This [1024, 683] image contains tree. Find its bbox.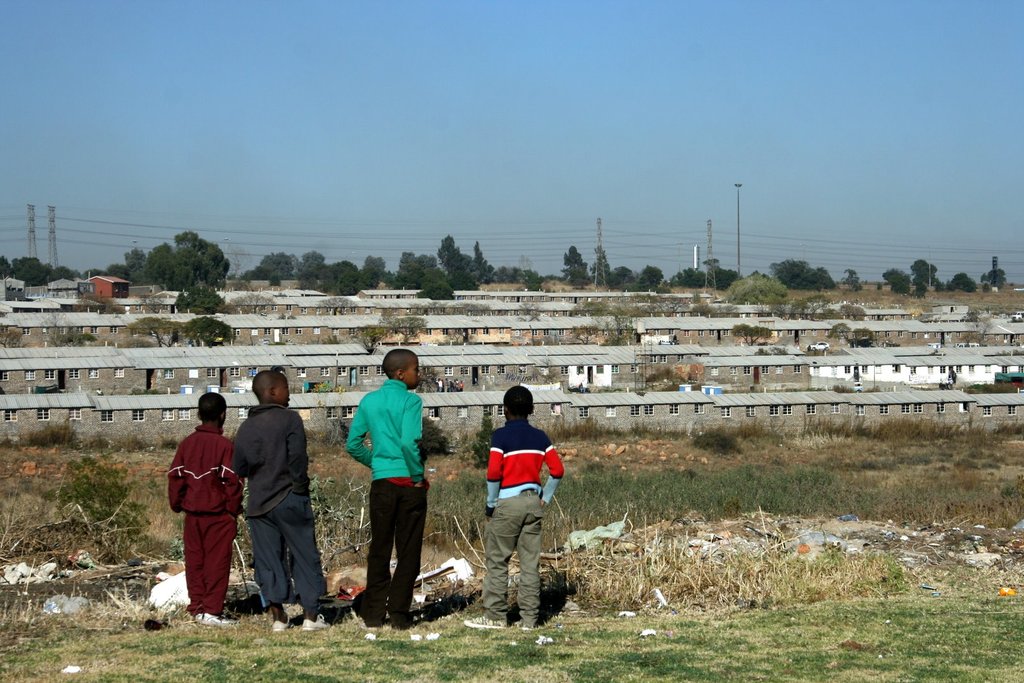
select_region(351, 320, 387, 358).
